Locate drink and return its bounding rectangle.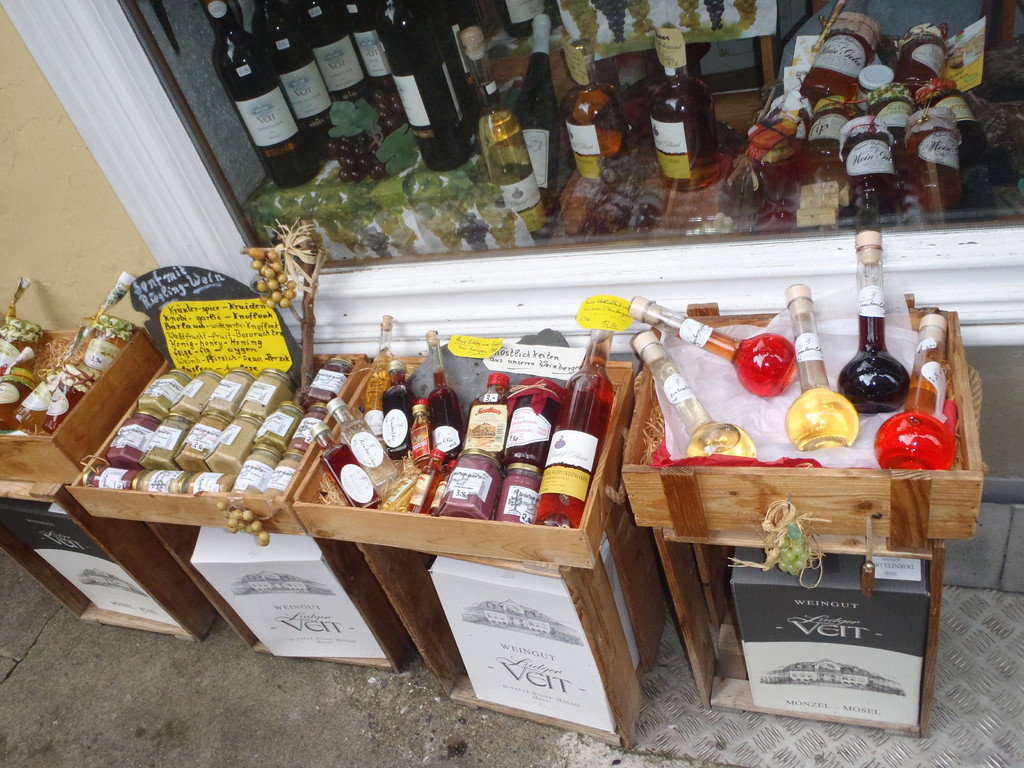
bbox=[645, 75, 717, 198].
